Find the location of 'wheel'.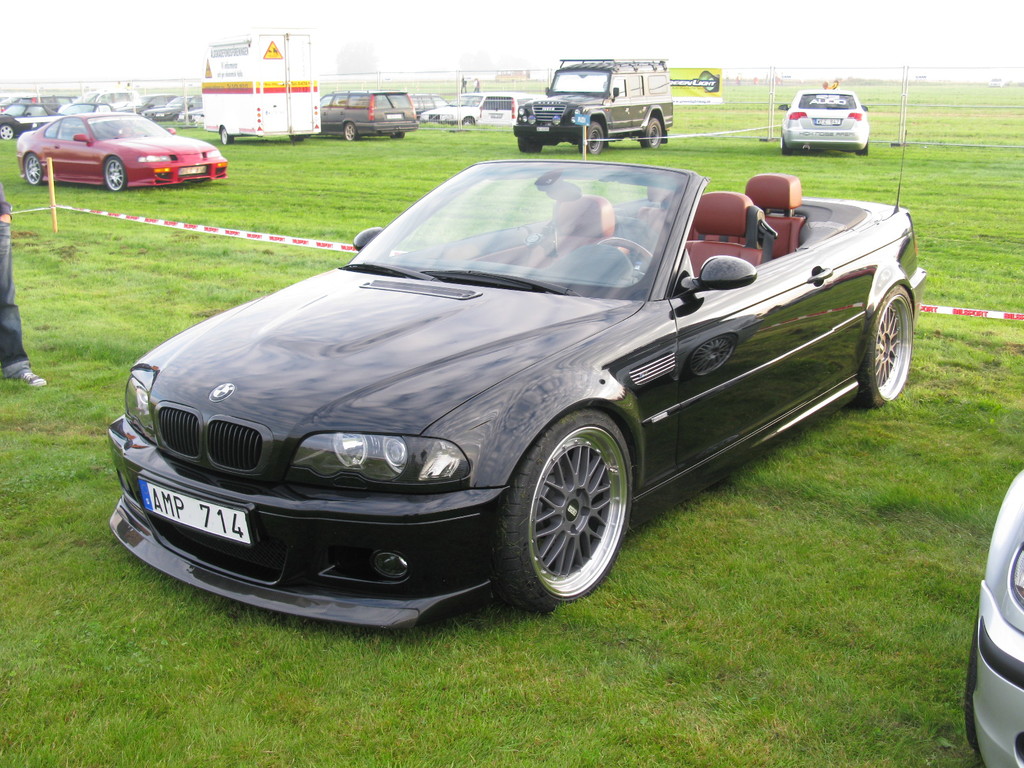
Location: pyautogui.locateOnScreen(340, 124, 355, 141).
